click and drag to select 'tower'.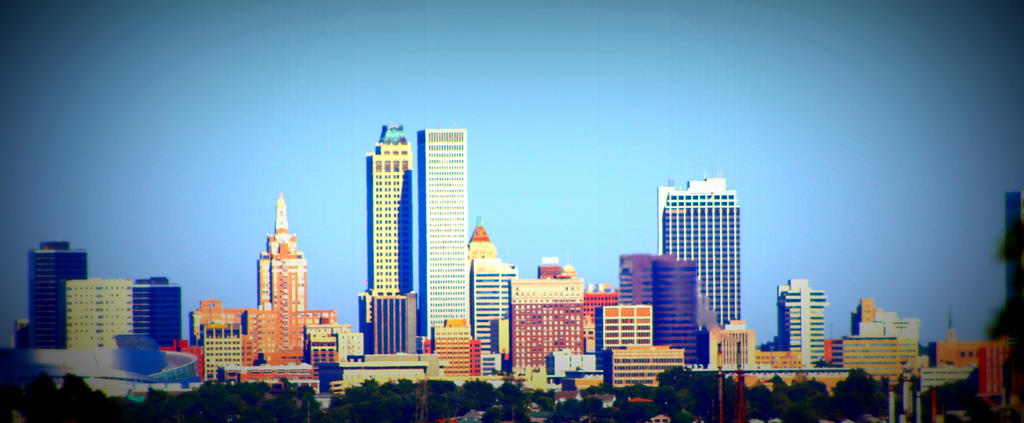
Selection: left=29, top=239, right=89, bottom=349.
